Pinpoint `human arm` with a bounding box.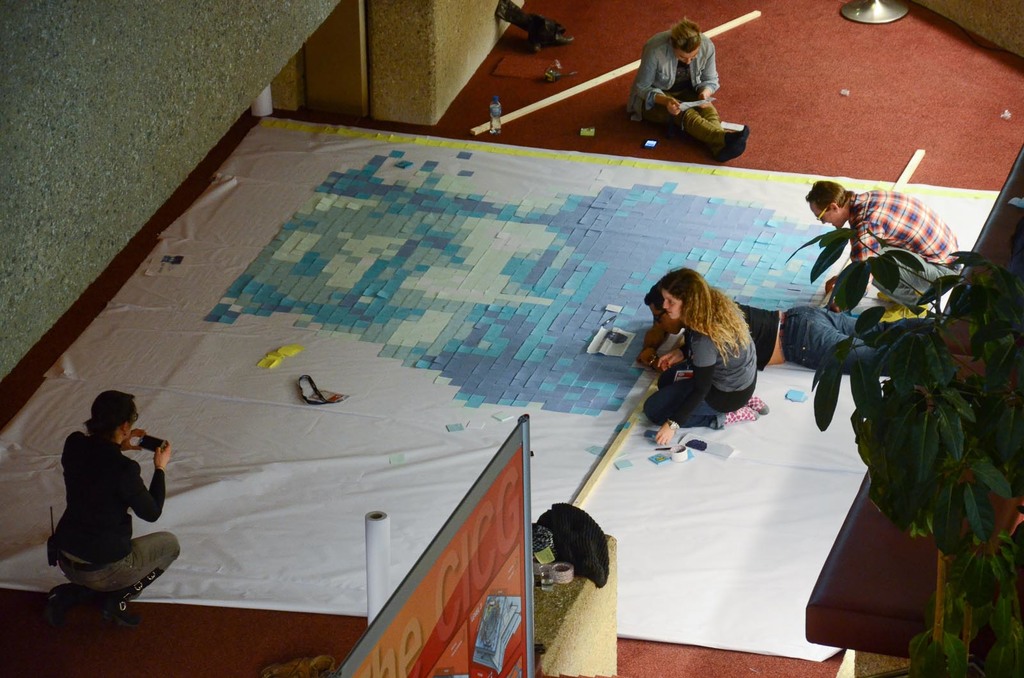
BBox(630, 46, 680, 112).
